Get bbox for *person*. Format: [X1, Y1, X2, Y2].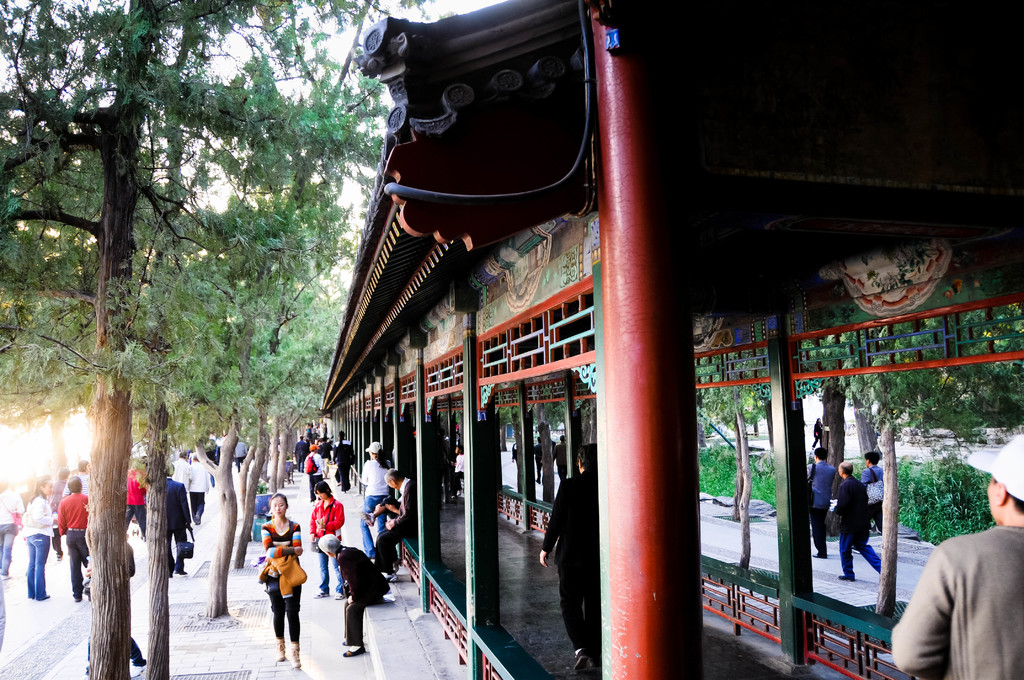
[330, 433, 355, 490].
